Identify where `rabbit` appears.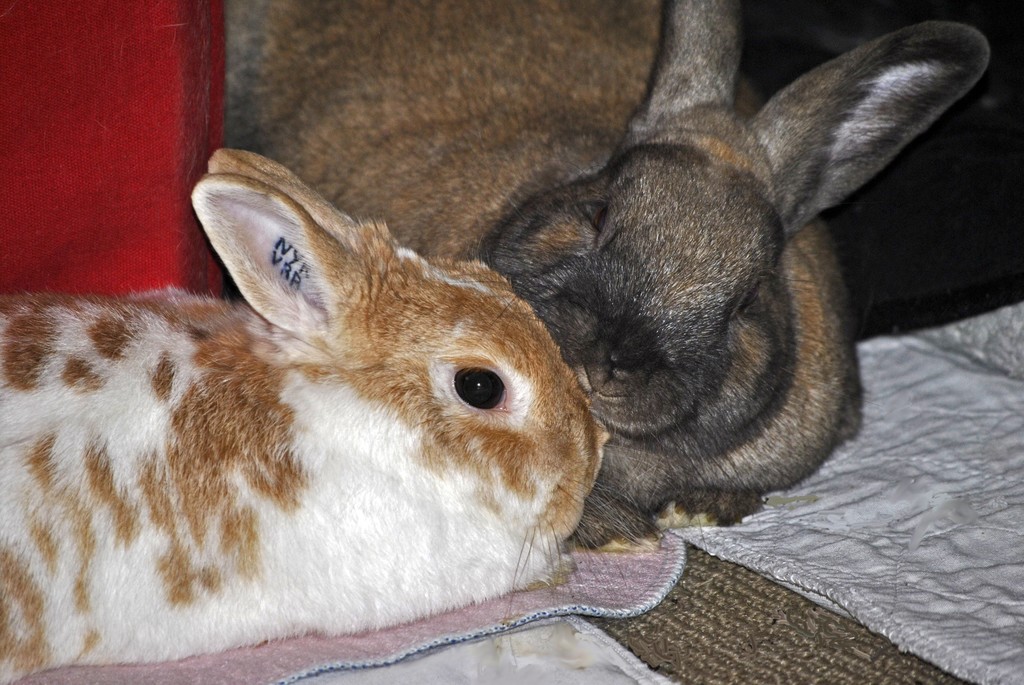
Appears at box=[225, 0, 991, 555].
